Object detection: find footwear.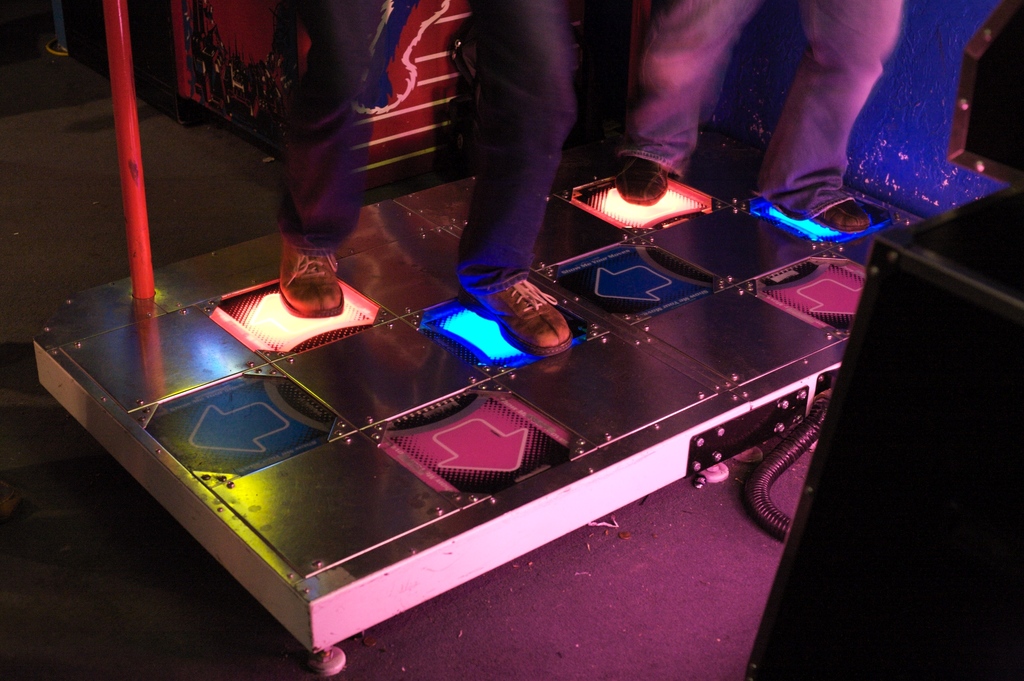
box=[611, 151, 669, 209].
